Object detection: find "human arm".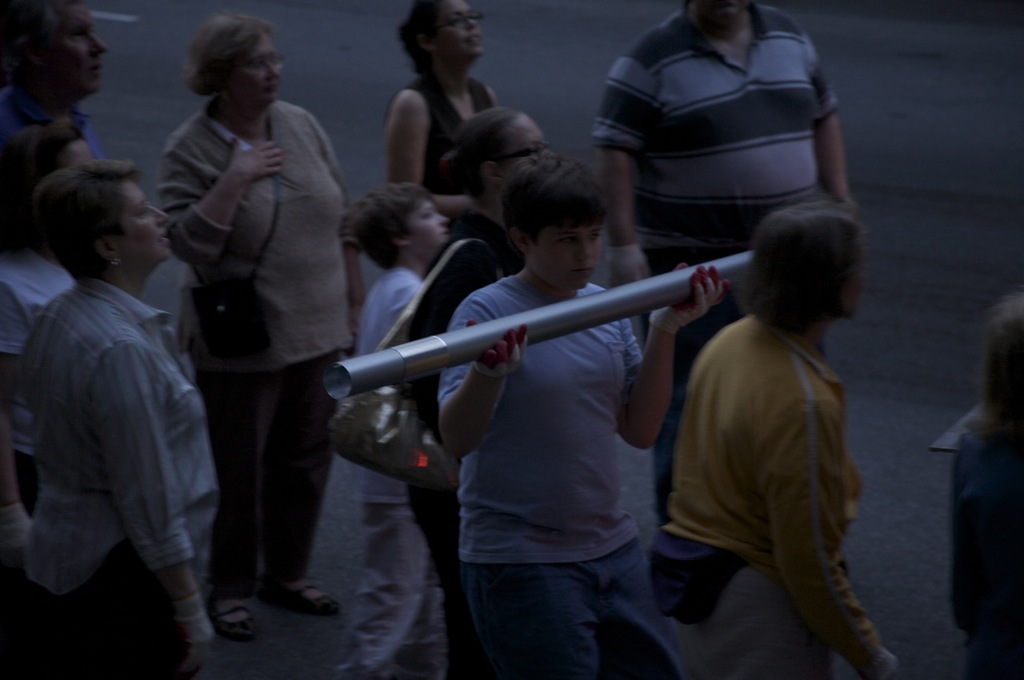
bbox=[612, 266, 730, 454].
